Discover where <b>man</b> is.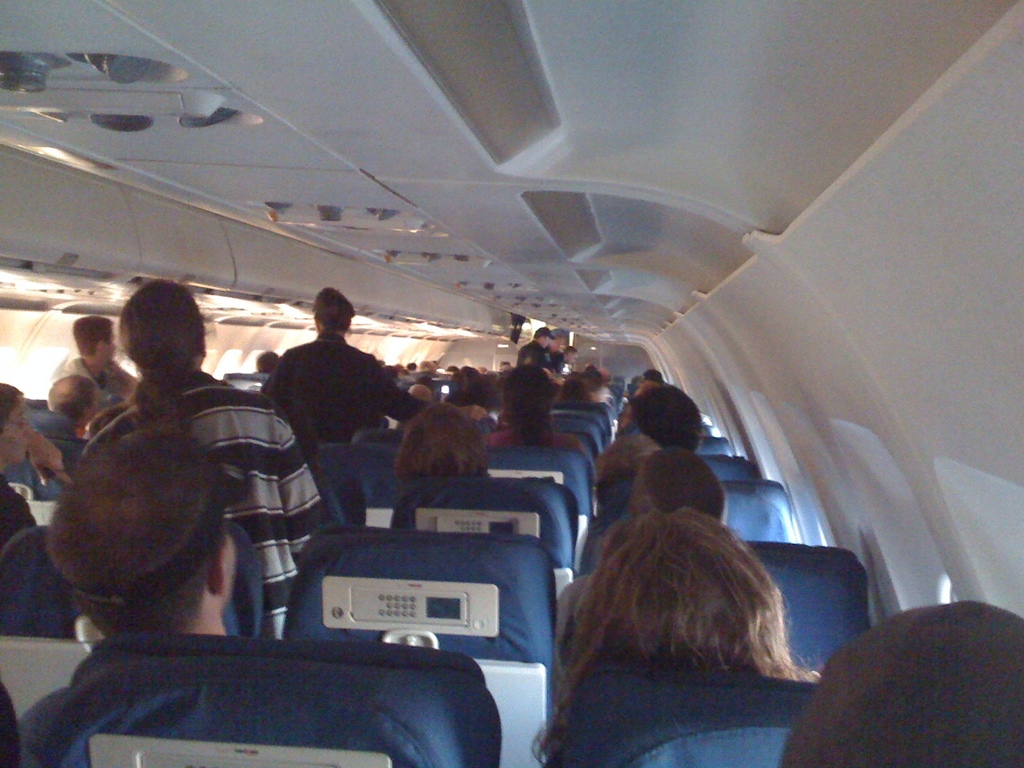
Discovered at pyautogui.locateOnScreen(262, 332, 426, 458).
